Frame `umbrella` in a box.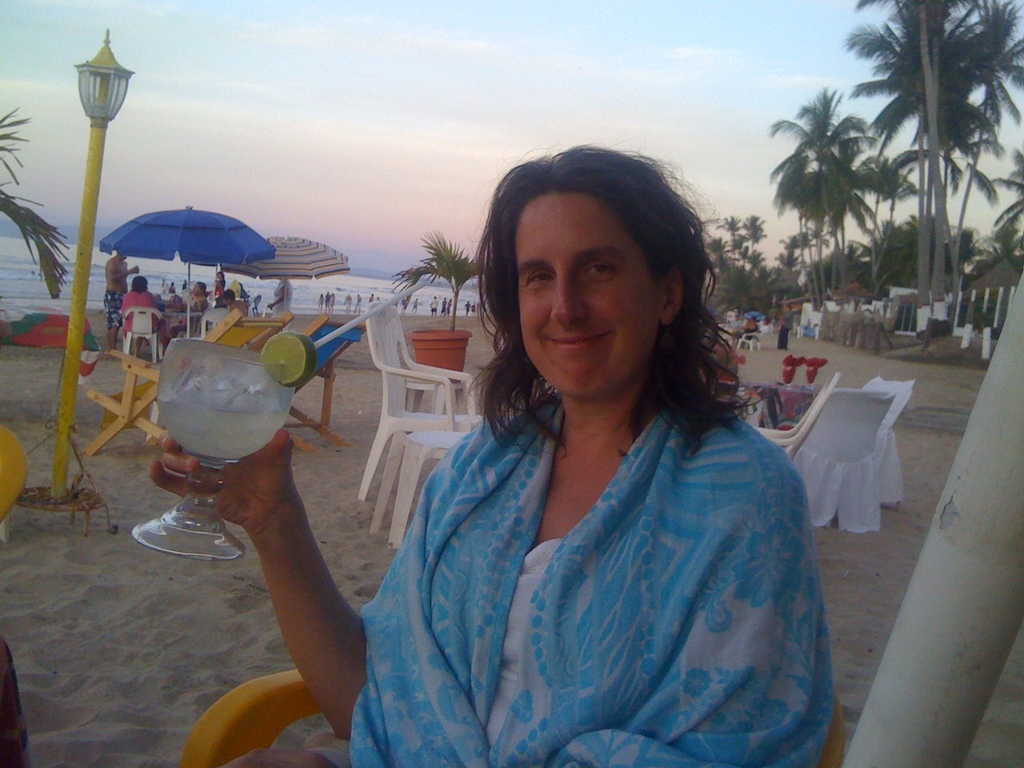
box(99, 205, 275, 337).
